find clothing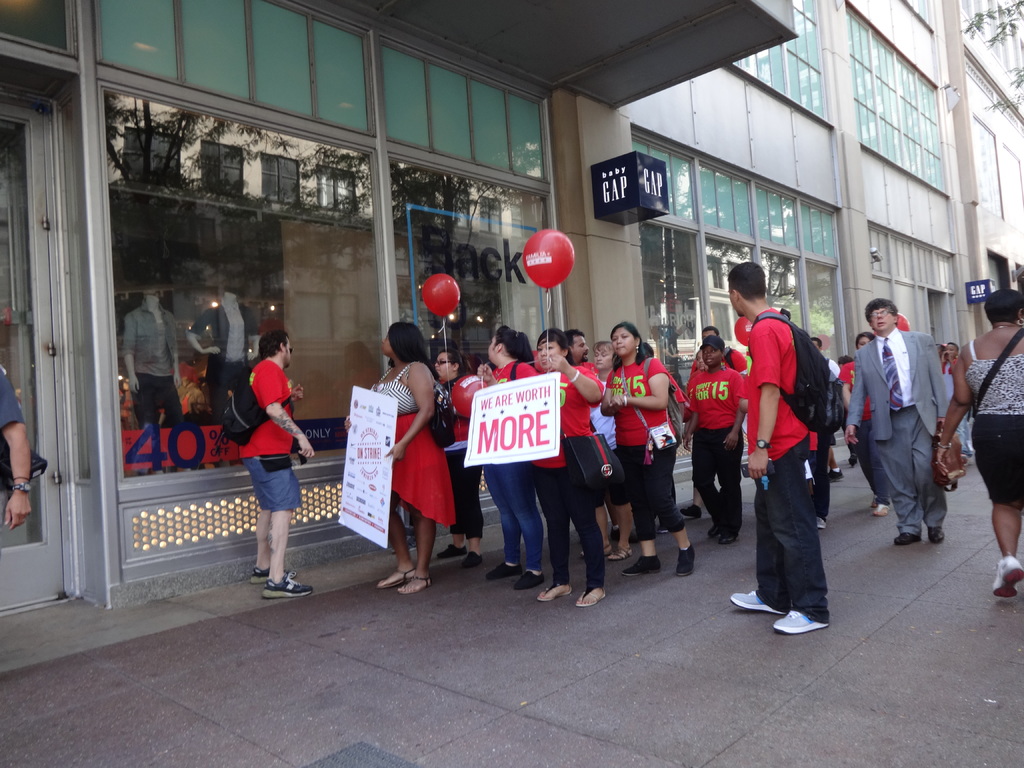
[496, 355, 544, 564]
